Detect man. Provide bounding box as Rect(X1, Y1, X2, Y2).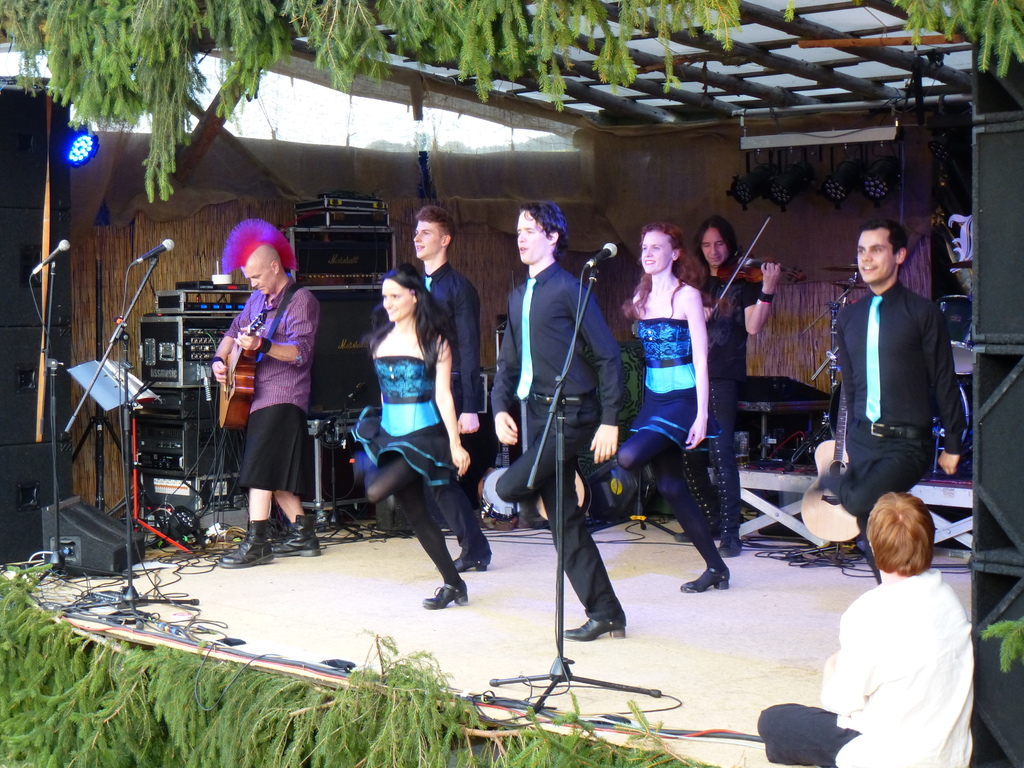
Rect(408, 204, 486, 574).
